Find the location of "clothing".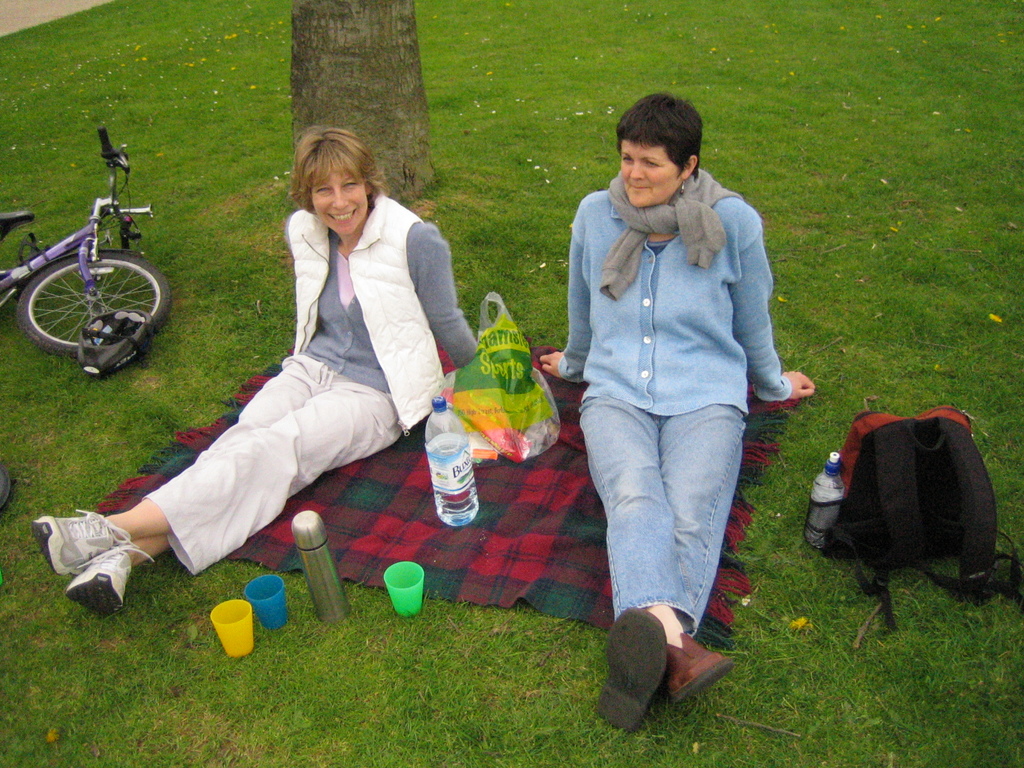
Location: Rect(554, 160, 793, 640).
